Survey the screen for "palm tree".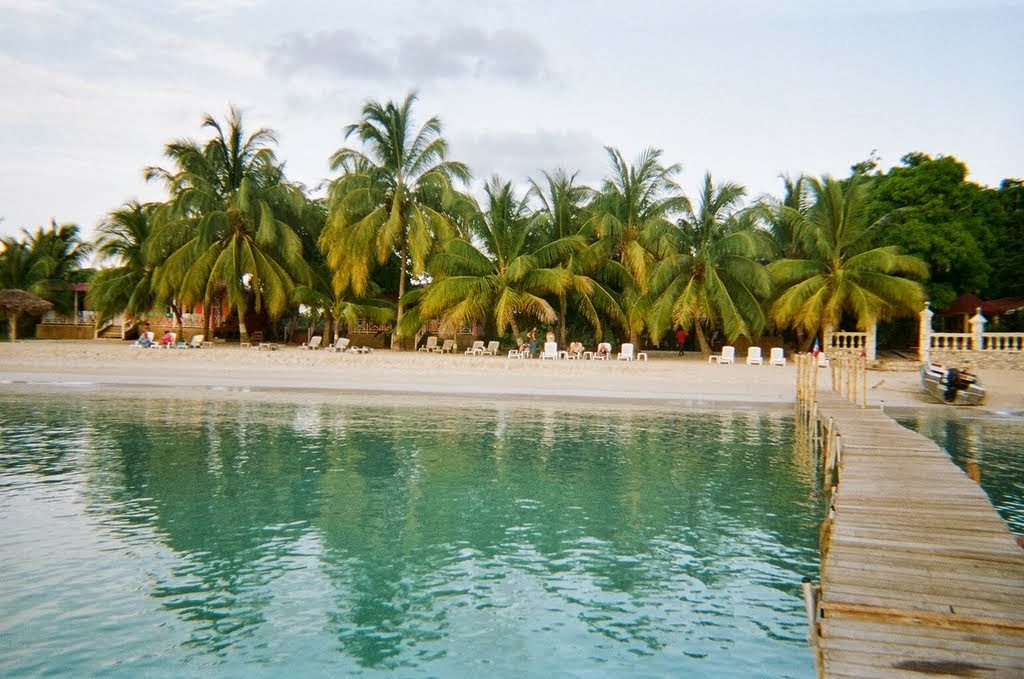
Survey found: (x1=596, y1=165, x2=705, y2=346).
